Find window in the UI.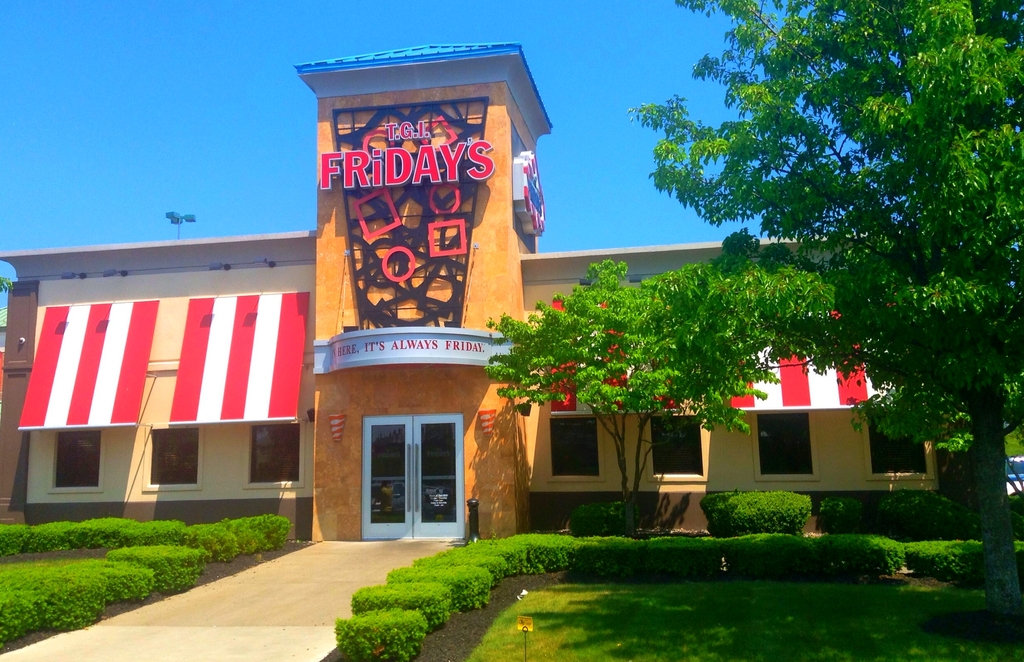
UI element at select_region(550, 420, 604, 483).
